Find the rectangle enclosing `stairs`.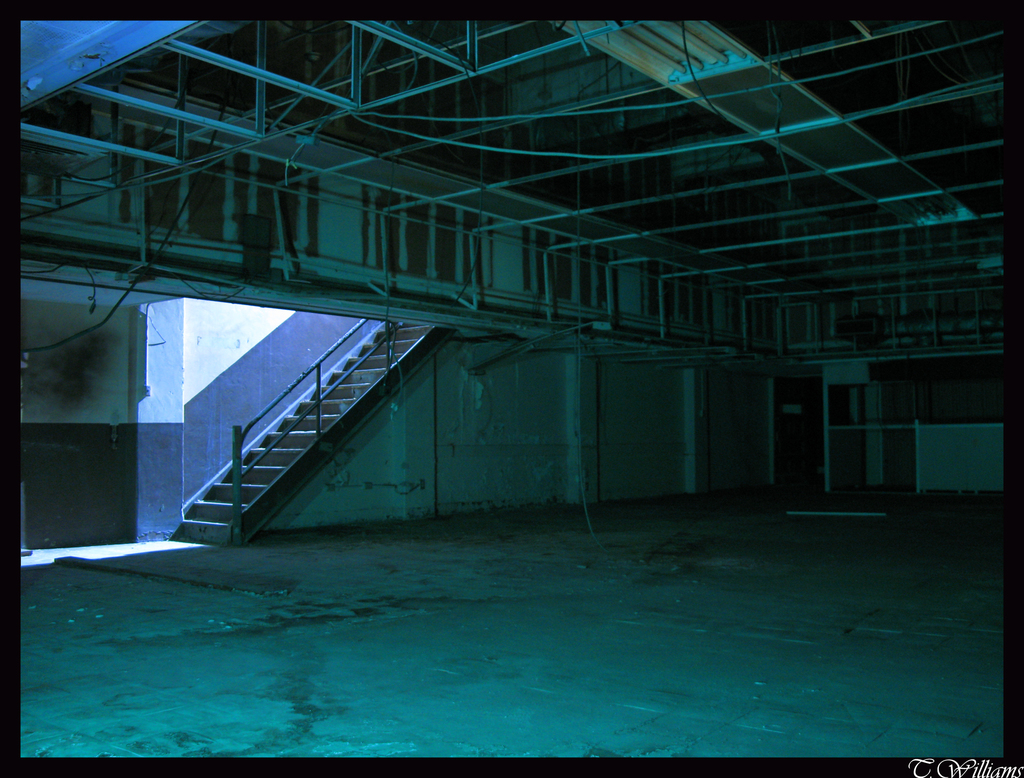
<bbox>185, 326, 433, 545</bbox>.
